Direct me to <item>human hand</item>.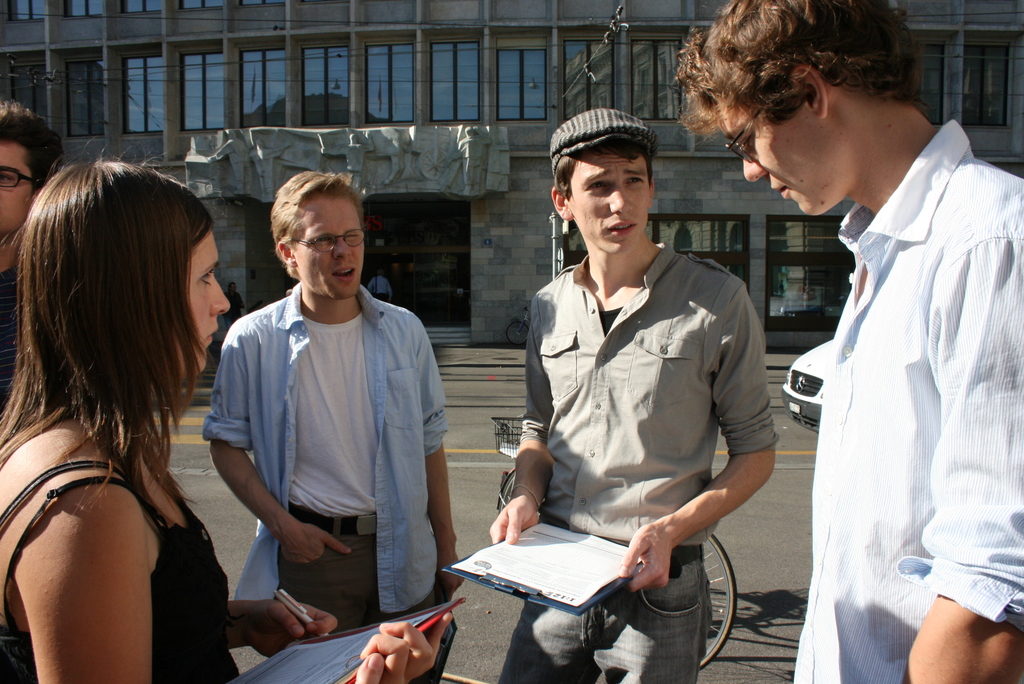
Direction: crop(356, 614, 452, 683).
